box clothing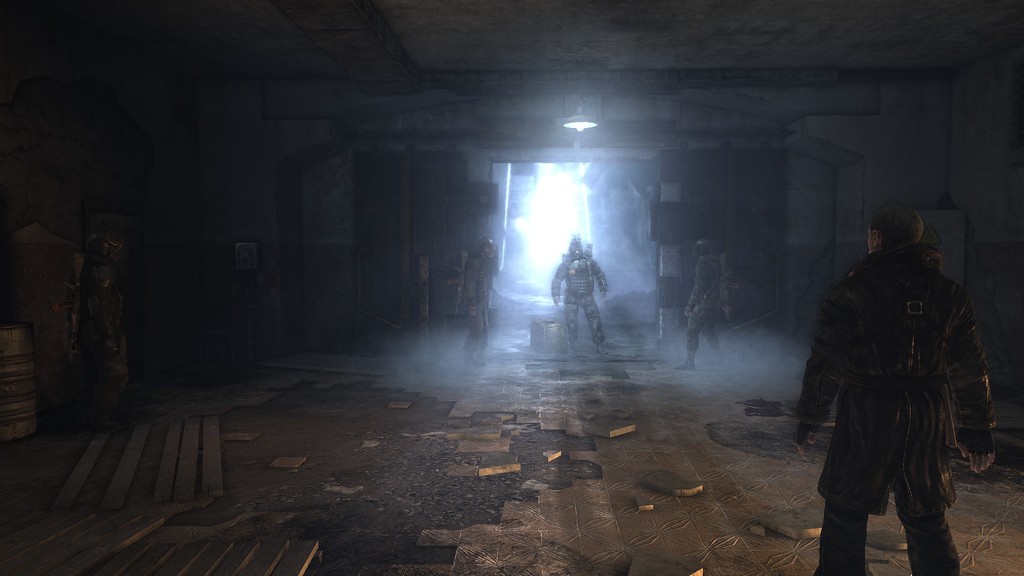
BBox(806, 206, 996, 543)
